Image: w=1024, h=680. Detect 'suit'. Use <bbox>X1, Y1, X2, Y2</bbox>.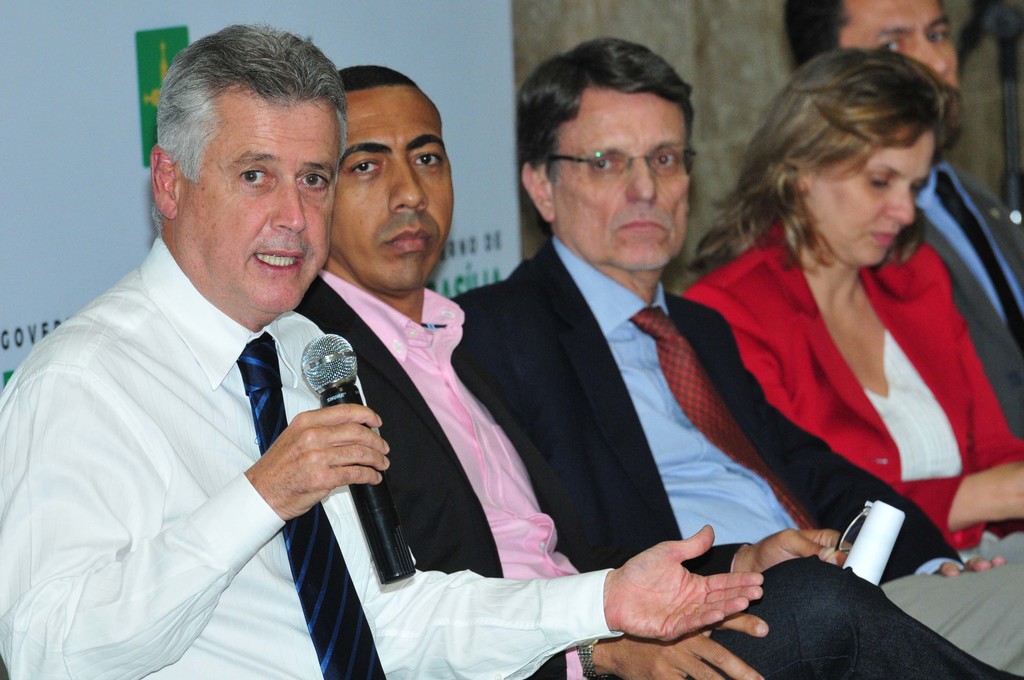
<bbox>286, 270, 1017, 679</bbox>.
